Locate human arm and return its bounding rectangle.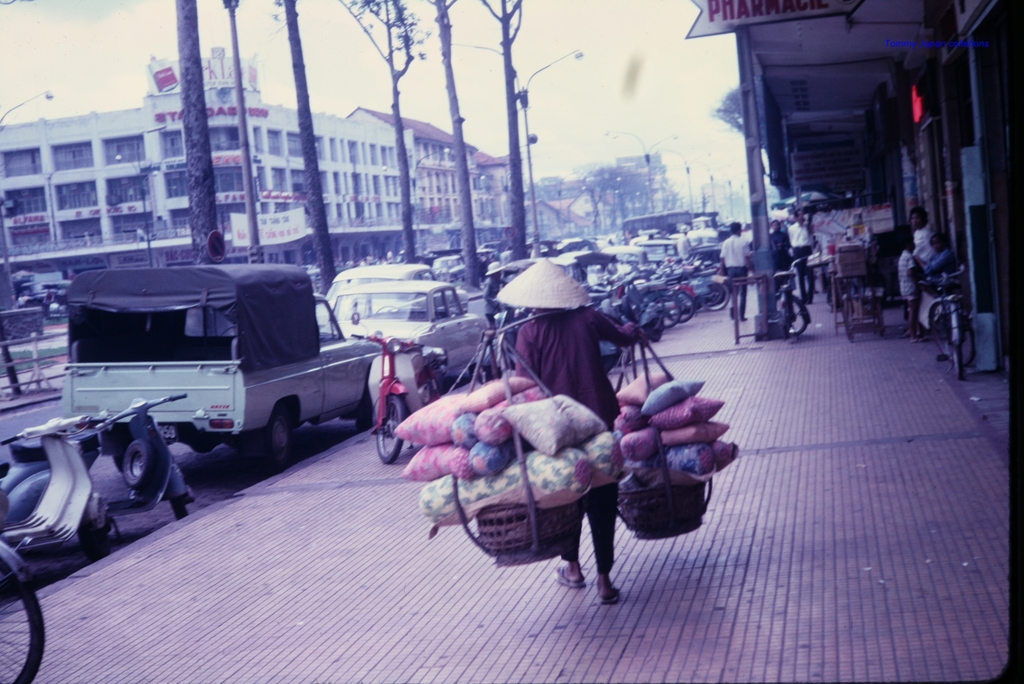
[x1=786, y1=227, x2=793, y2=256].
